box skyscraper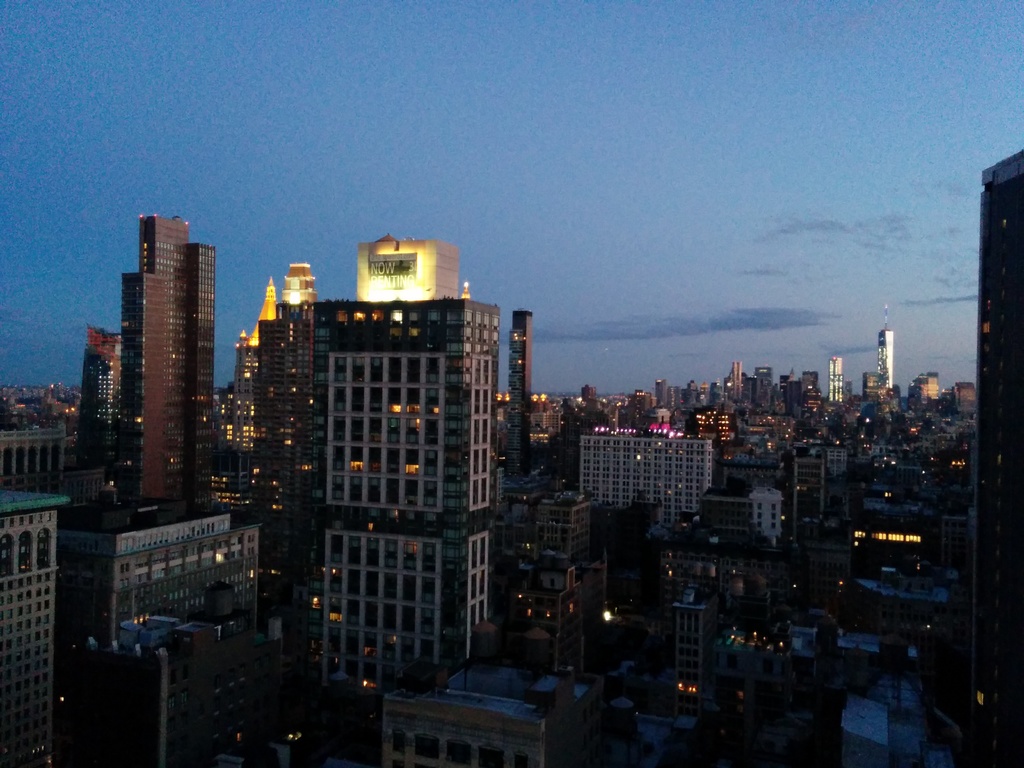
[218, 258, 317, 467]
